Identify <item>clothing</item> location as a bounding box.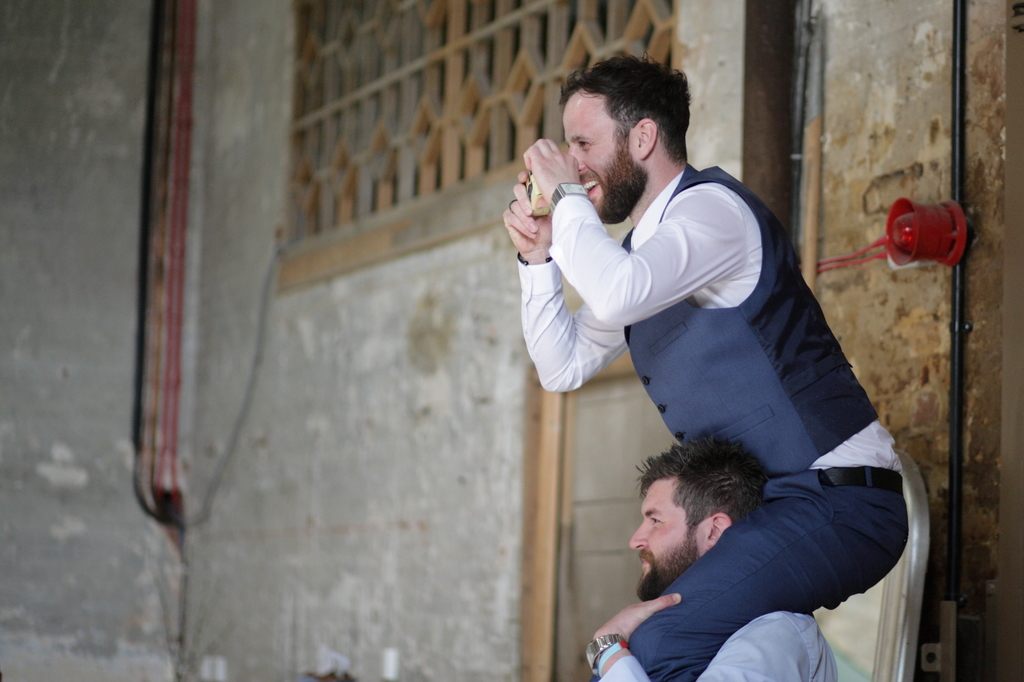
[left=601, top=614, right=838, bottom=681].
